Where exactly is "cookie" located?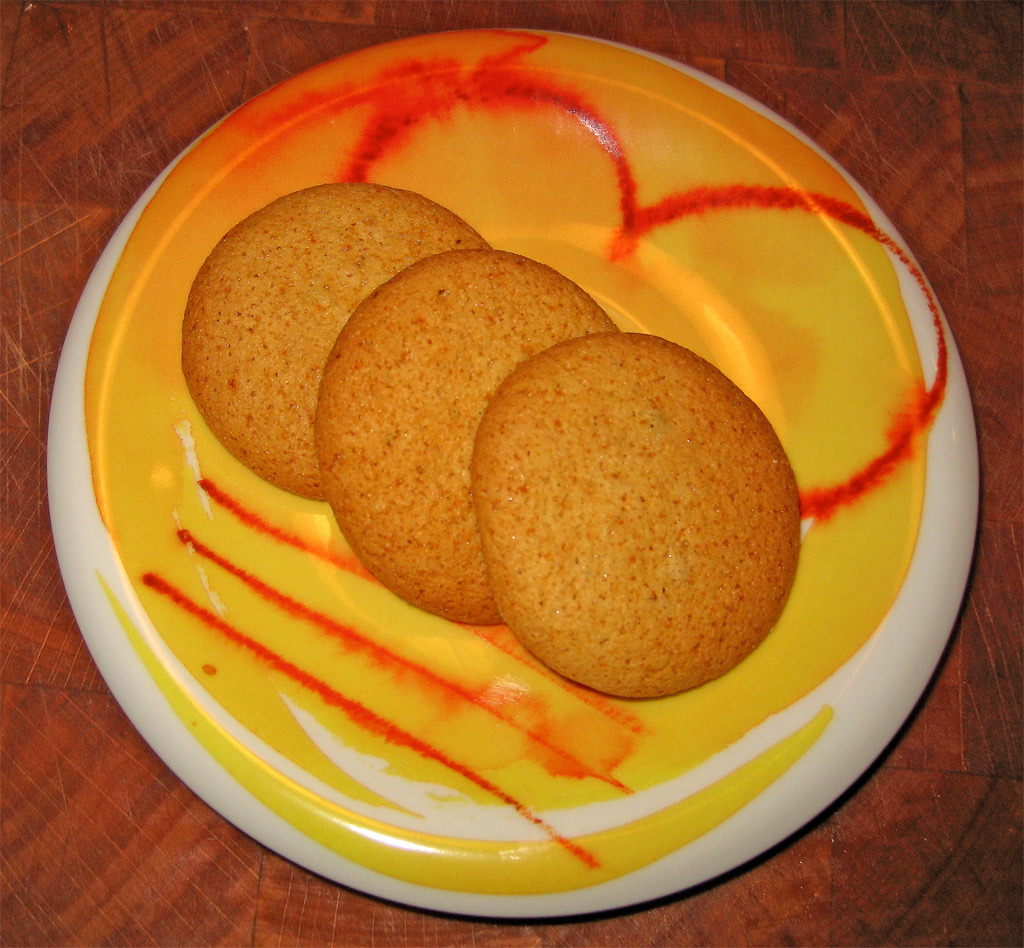
Its bounding box is detection(177, 179, 496, 502).
